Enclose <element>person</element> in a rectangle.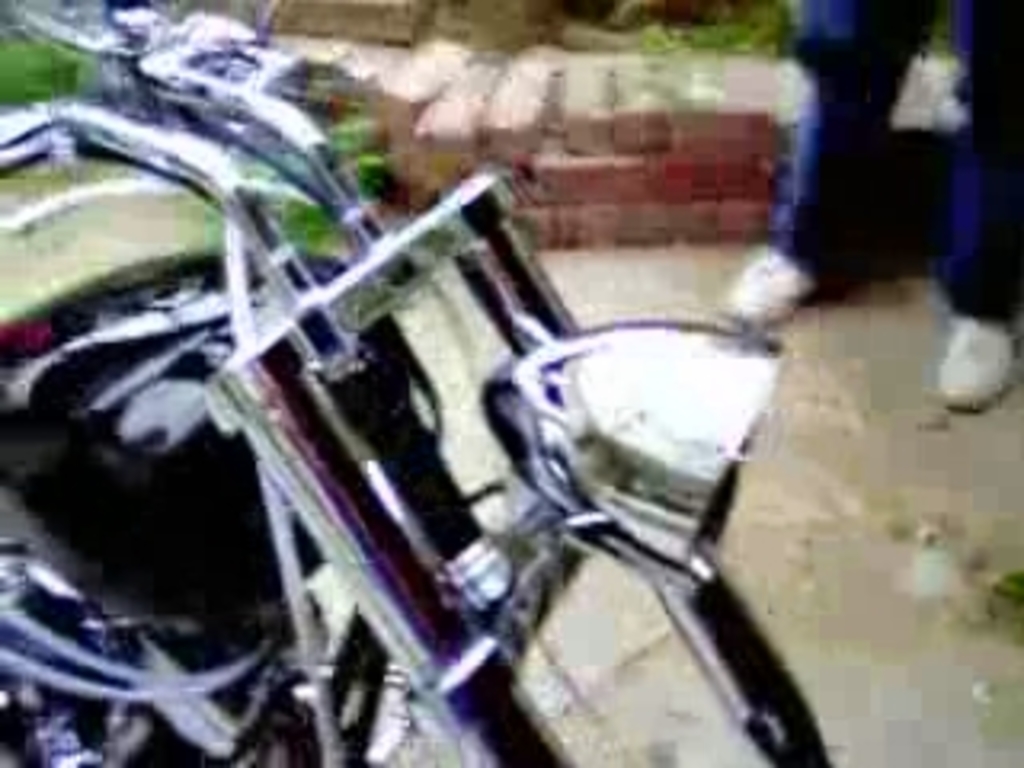
<region>730, 0, 1021, 406</region>.
